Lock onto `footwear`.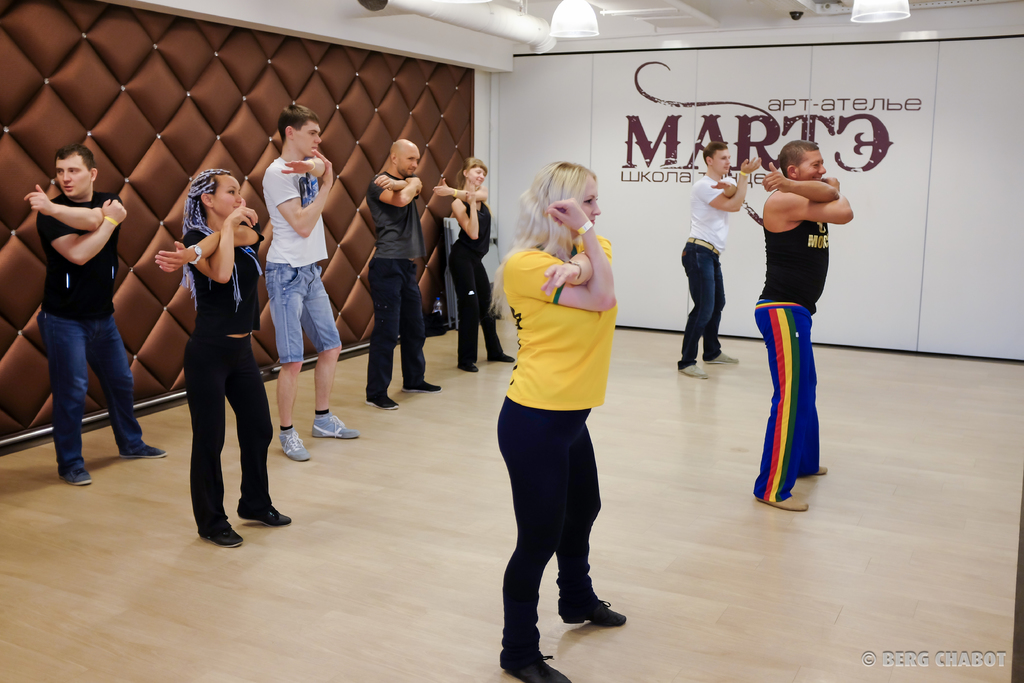
Locked: 489 353 521 365.
